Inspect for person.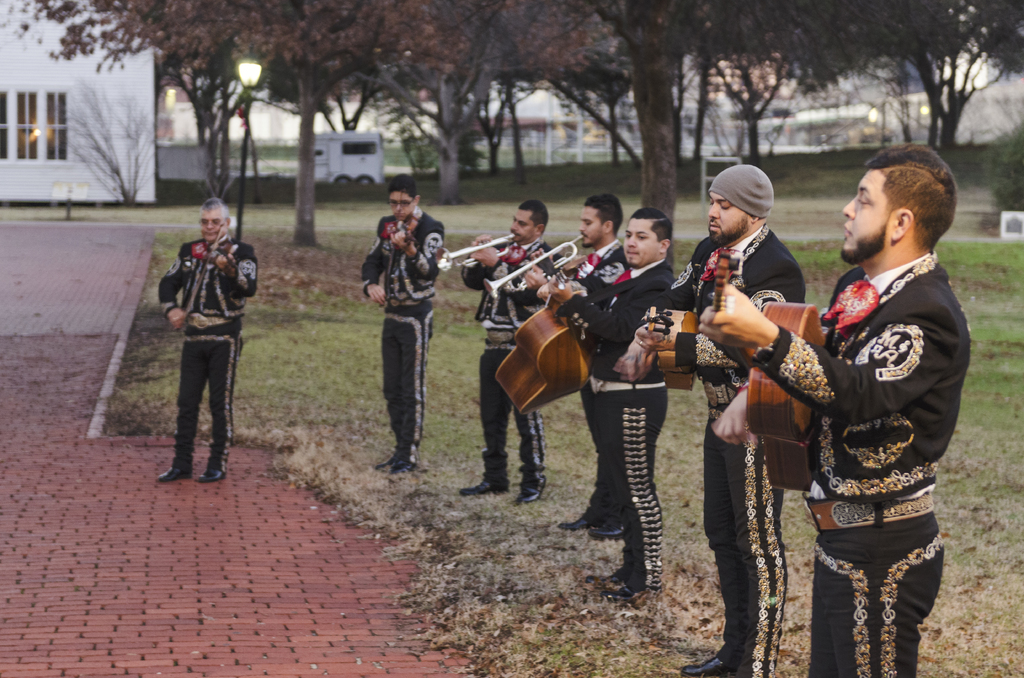
Inspection: x1=767 y1=143 x2=952 y2=671.
